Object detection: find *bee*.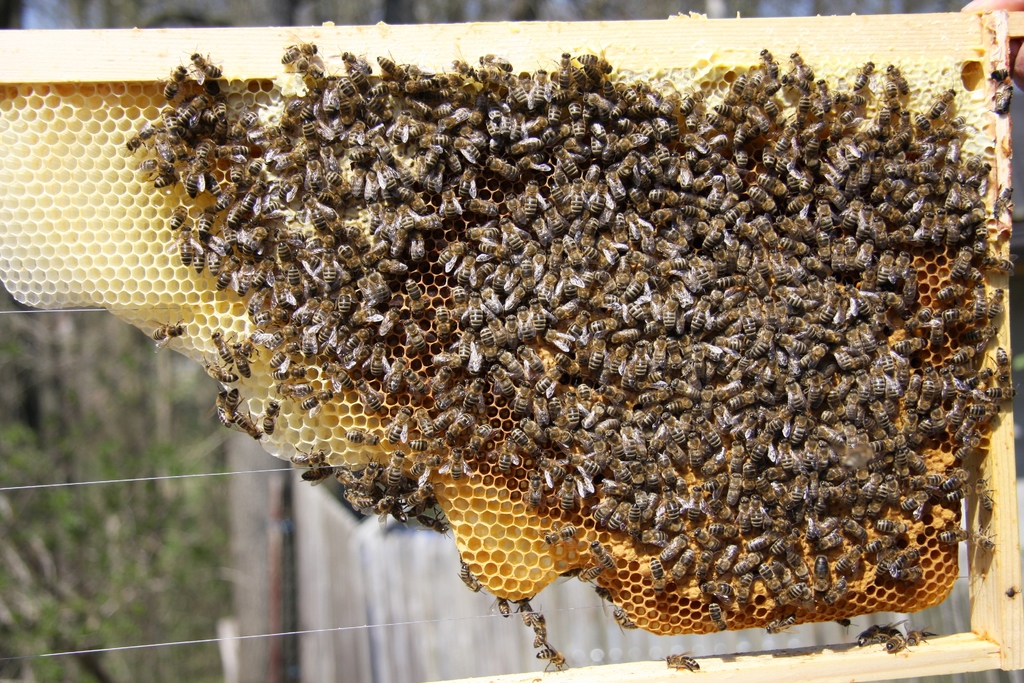
(957,184,975,215).
